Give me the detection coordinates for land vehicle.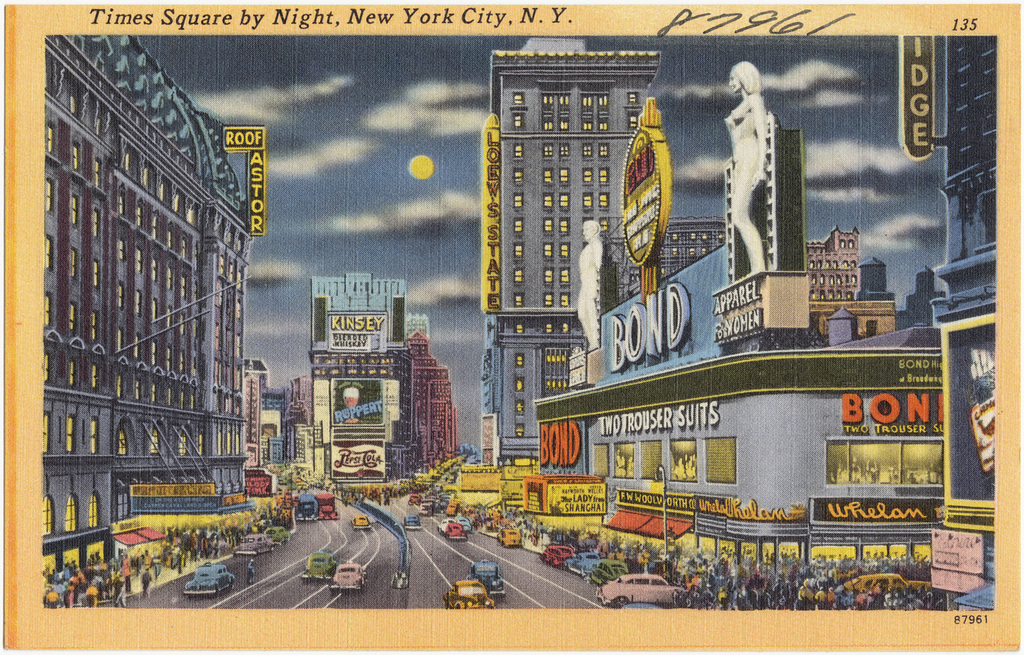
[x1=563, y1=550, x2=600, y2=579].
